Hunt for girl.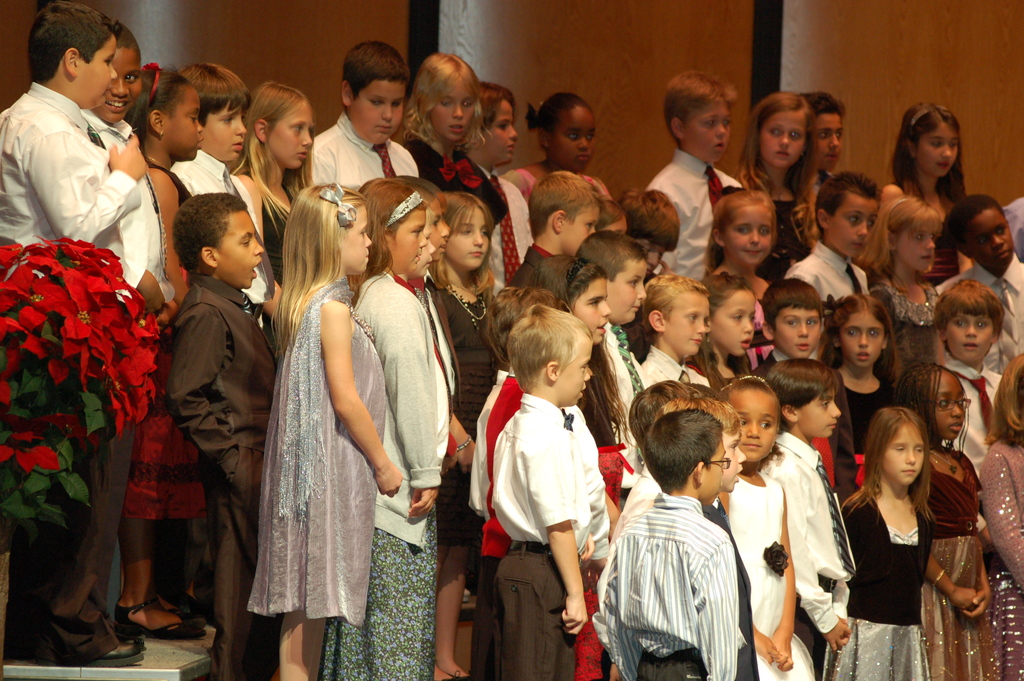
Hunted down at left=355, top=193, right=458, bottom=679.
